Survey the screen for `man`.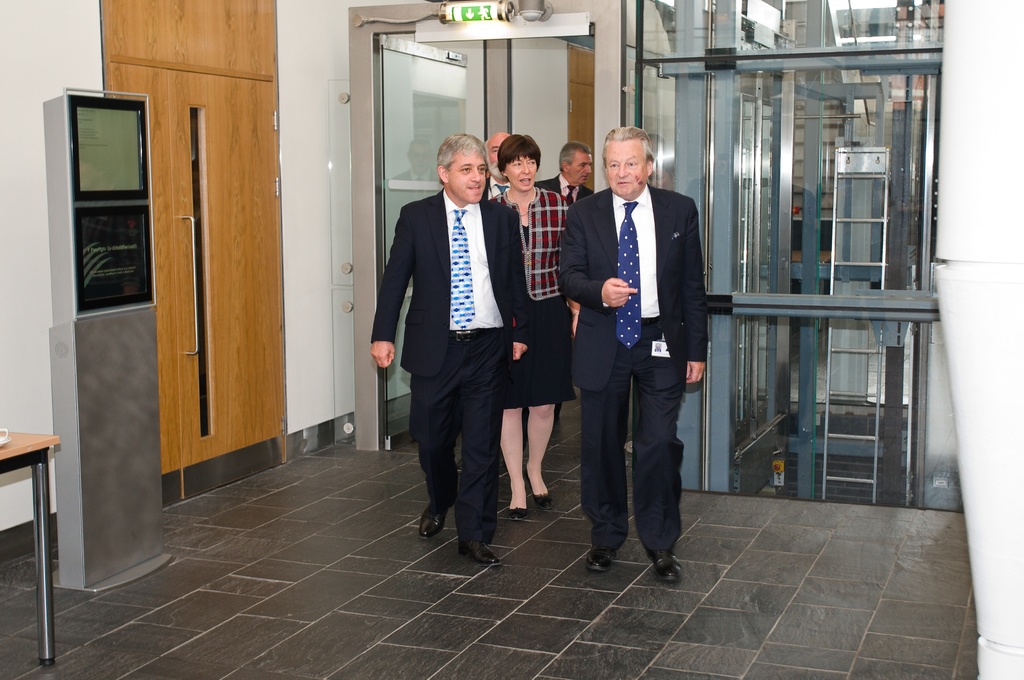
Survey found: BBox(565, 129, 723, 578).
